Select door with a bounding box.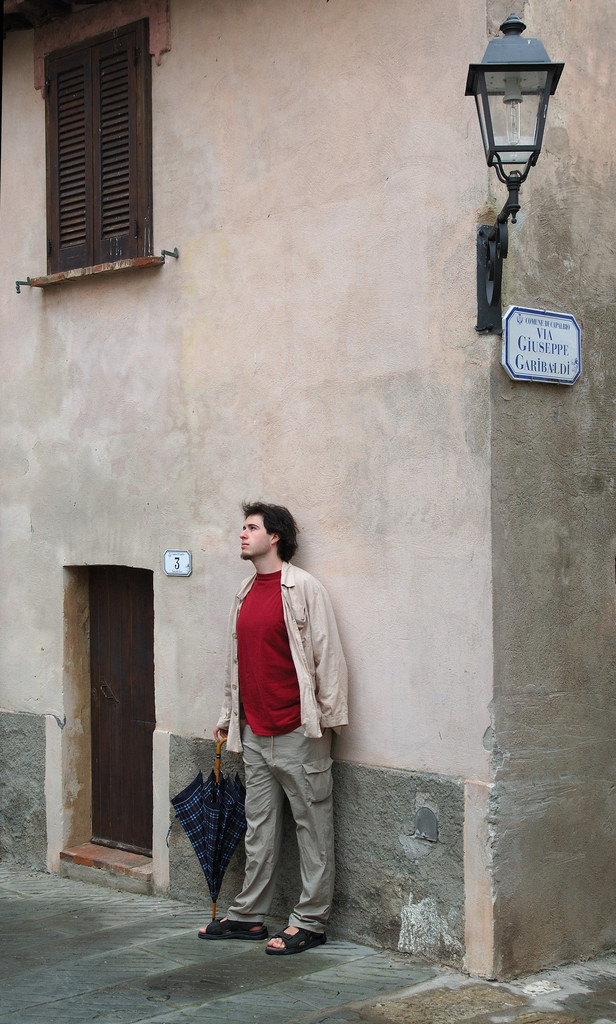
{"x1": 81, "y1": 559, "x2": 154, "y2": 867}.
